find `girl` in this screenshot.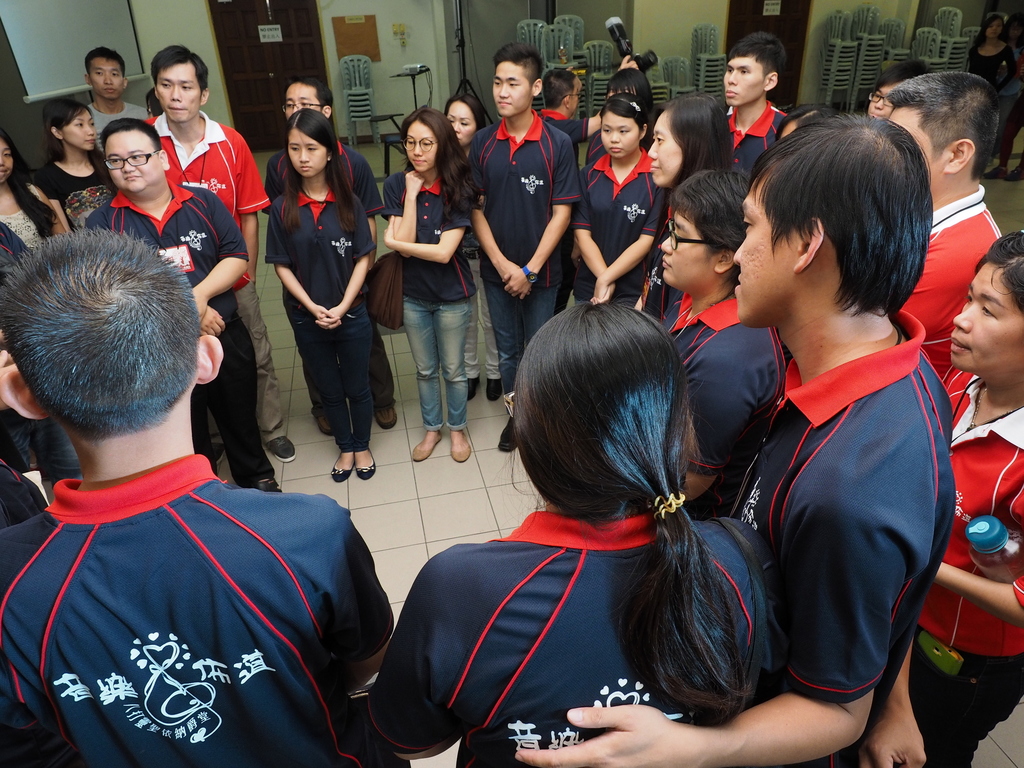
The bounding box for `girl` is bbox=(0, 128, 68, 252).
